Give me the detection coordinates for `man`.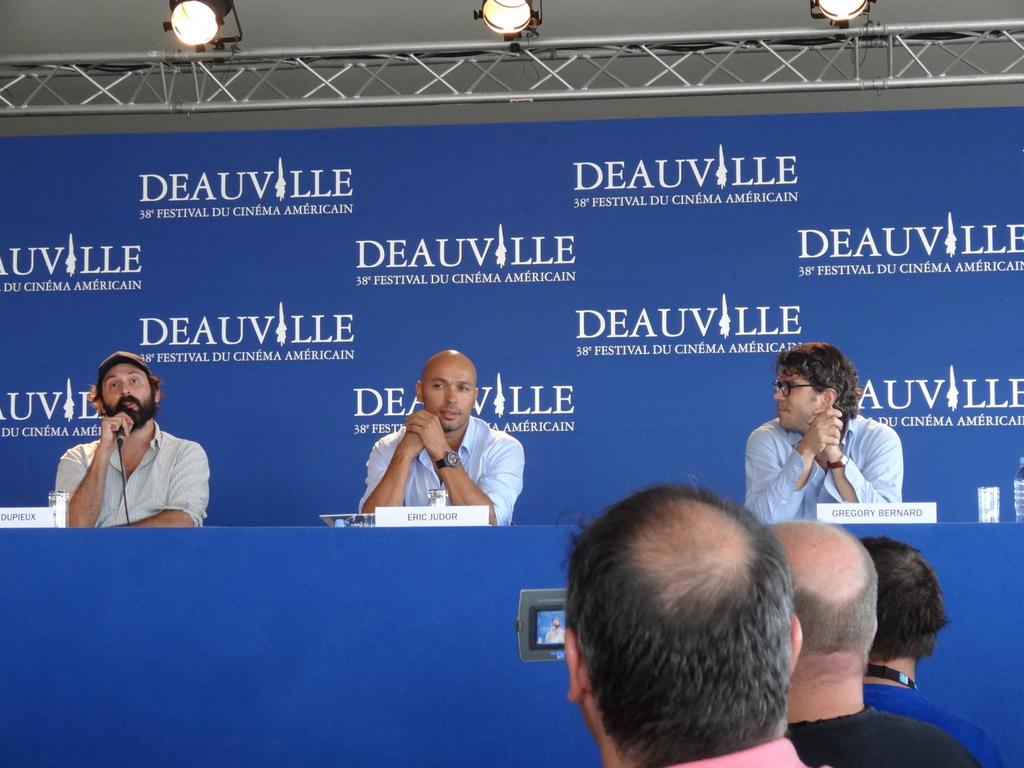
(555,484,836,767).
